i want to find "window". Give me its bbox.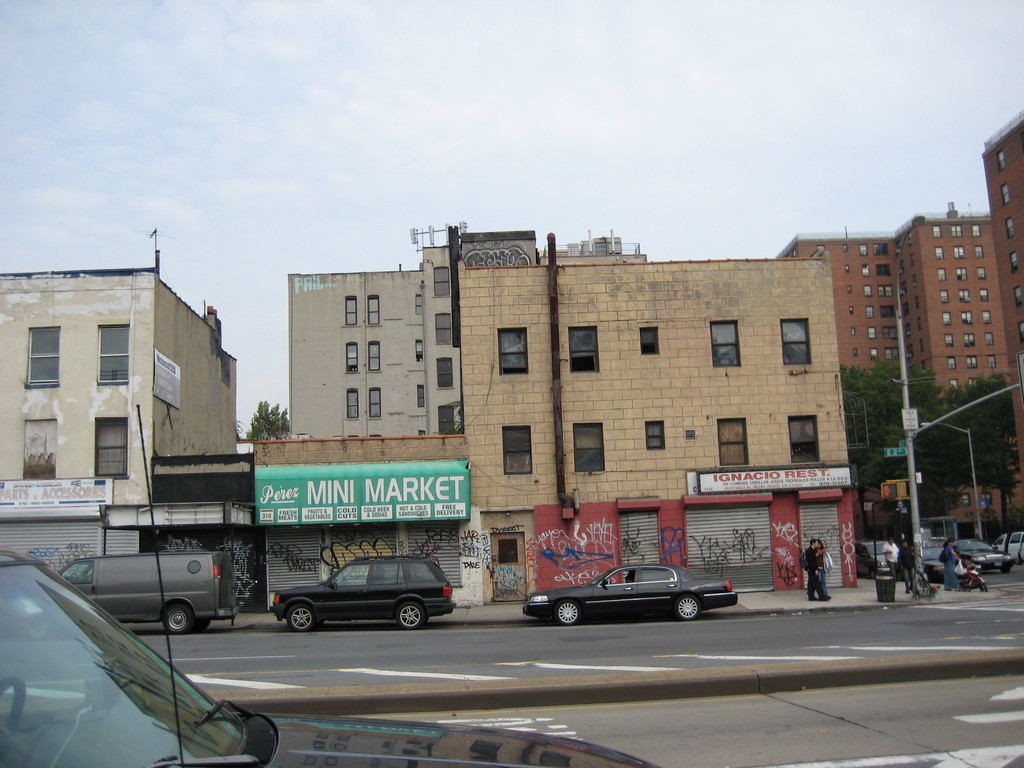
[944, 334, 955, 349].
